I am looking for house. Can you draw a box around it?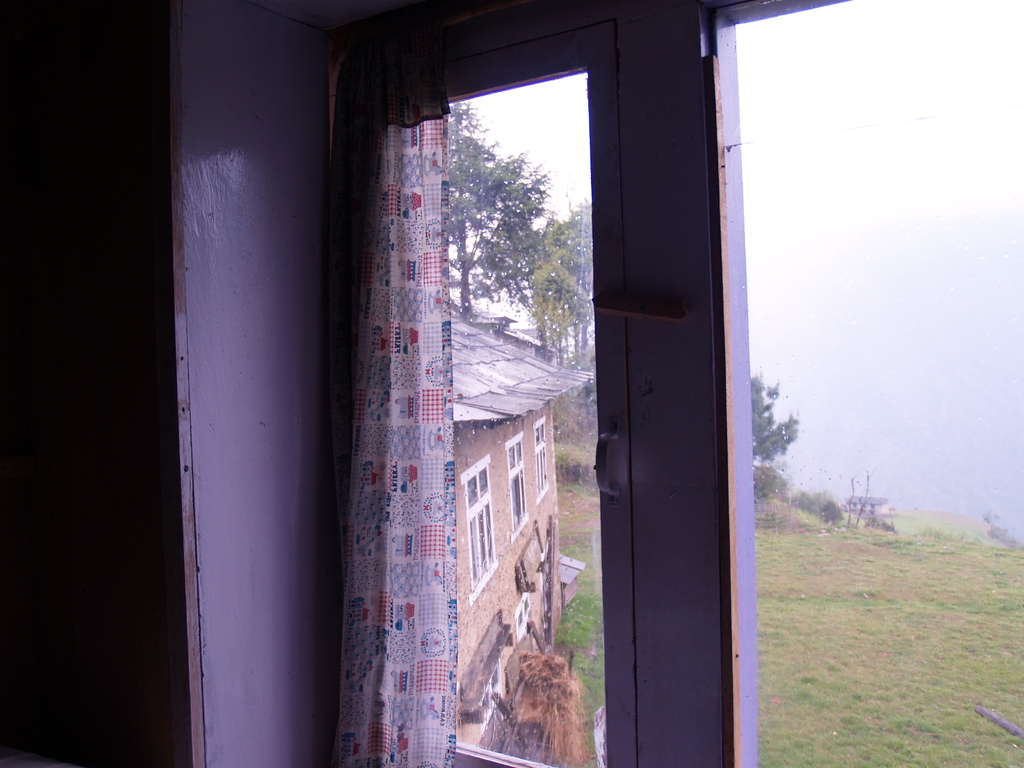
Sure, the bounding box is 0 0 1021 767.
